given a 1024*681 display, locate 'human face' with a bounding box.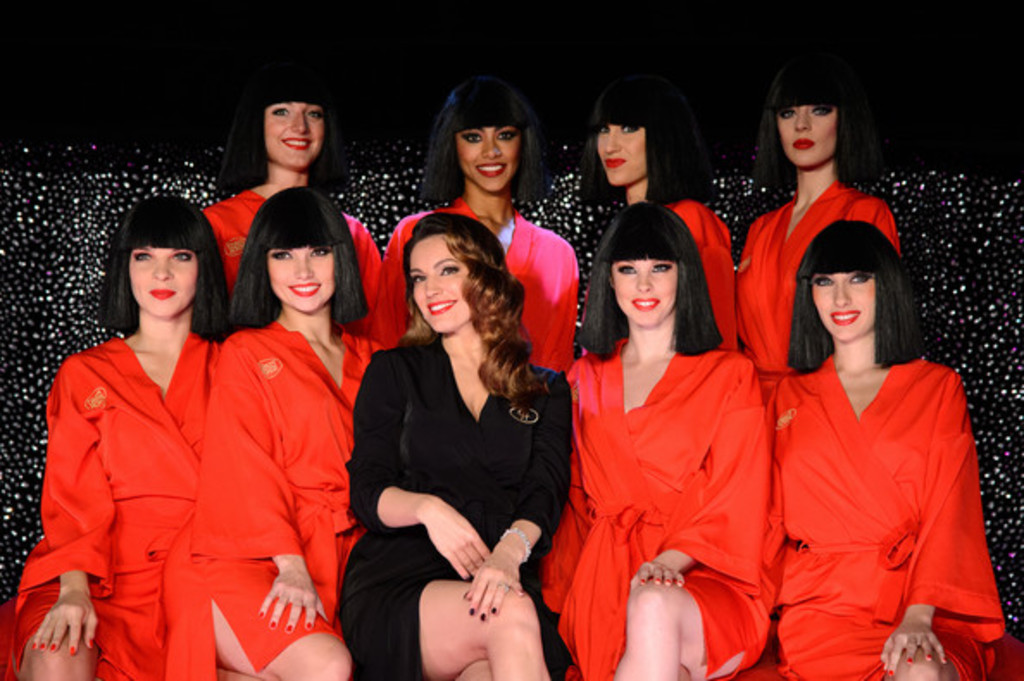
Located: box=[774, 105, 838, 167].
